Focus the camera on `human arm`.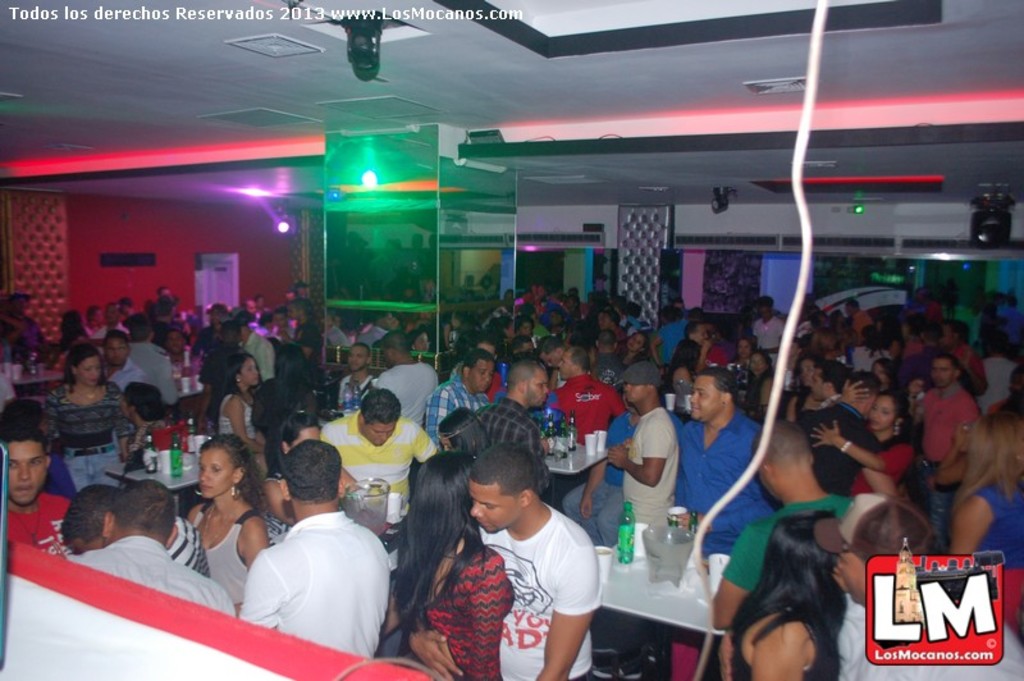
Focus region: locate(212, 576, 239, 616).
